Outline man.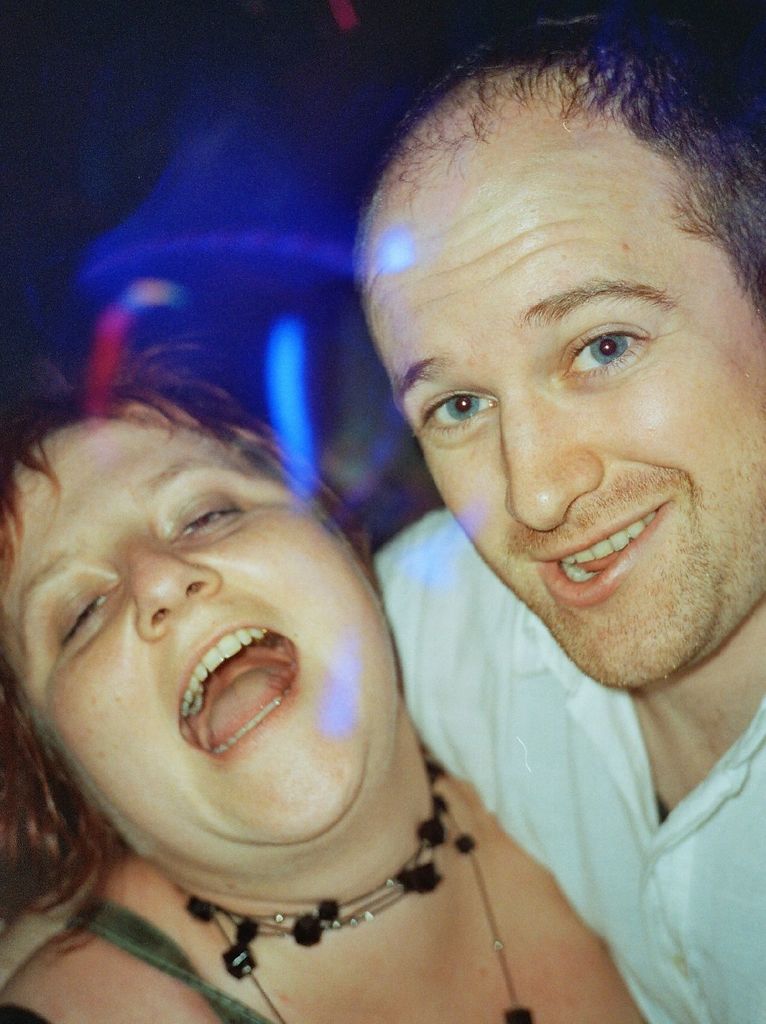
Outline: select_region(0, 1, 765, 1023).
